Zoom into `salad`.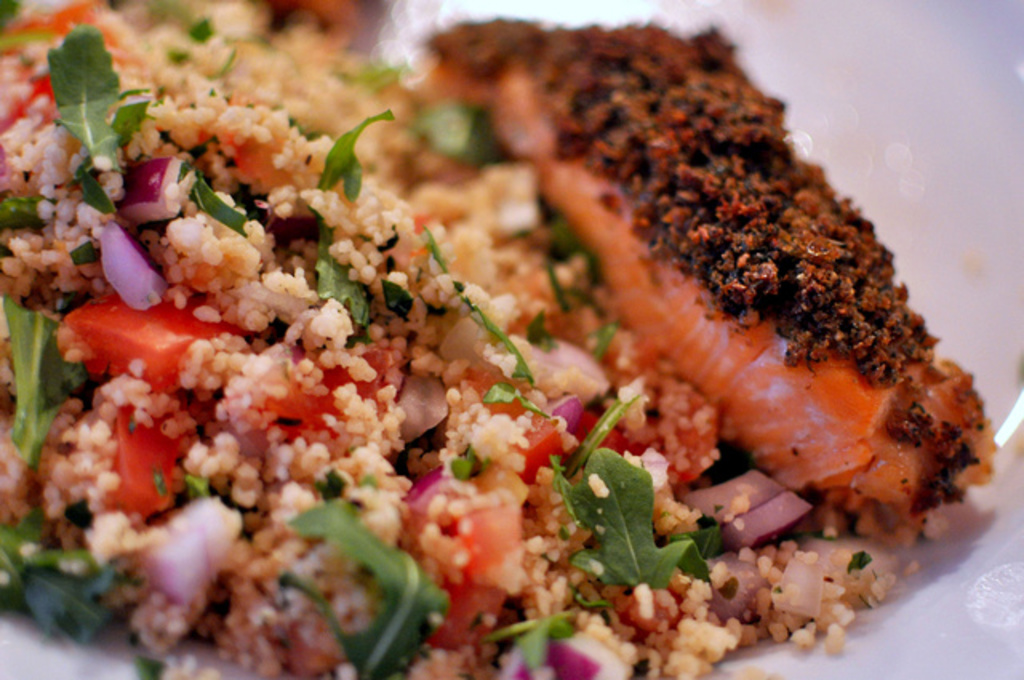
Zoom target: 0,0,1023,679.
